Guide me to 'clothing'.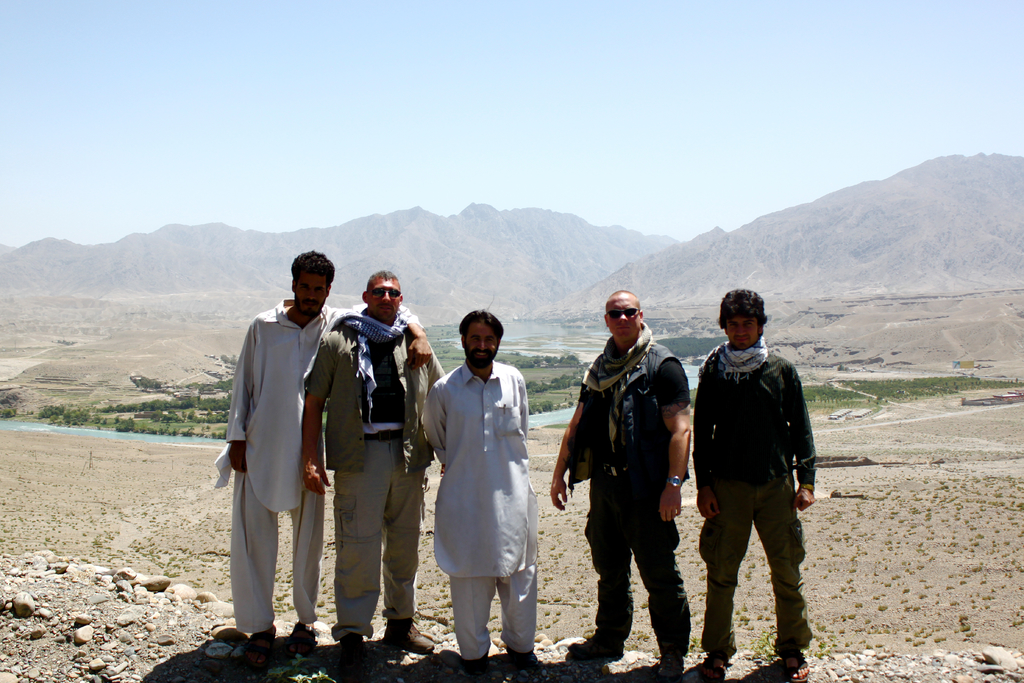
Guidance: crop(572, 335, 689, 641).
